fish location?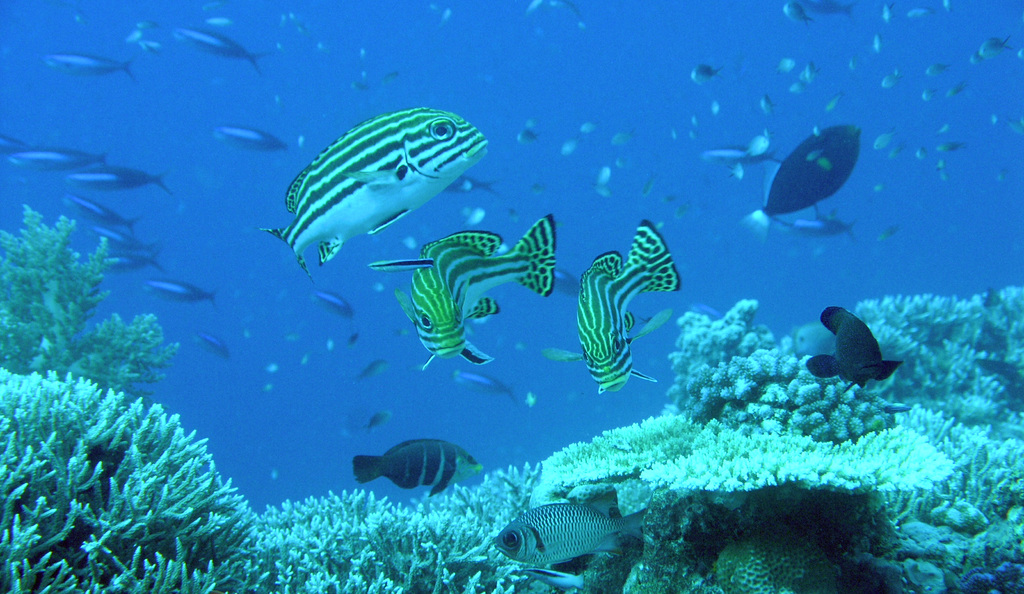
875 128 901 150
